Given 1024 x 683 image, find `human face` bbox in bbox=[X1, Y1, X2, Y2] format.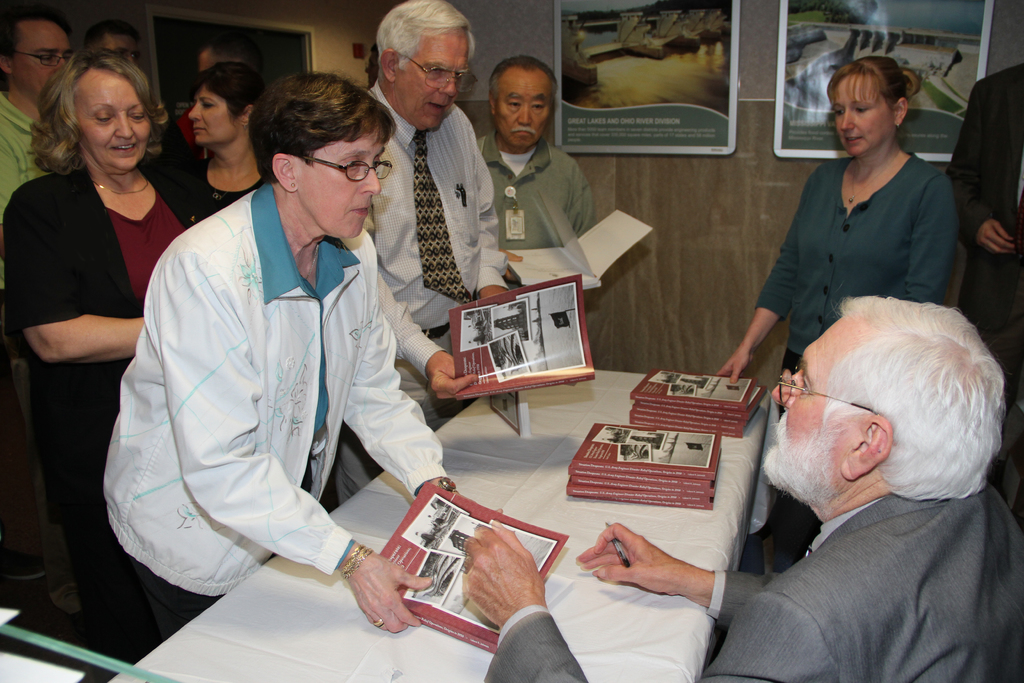
bbox=[758, 311, 873, 490].
